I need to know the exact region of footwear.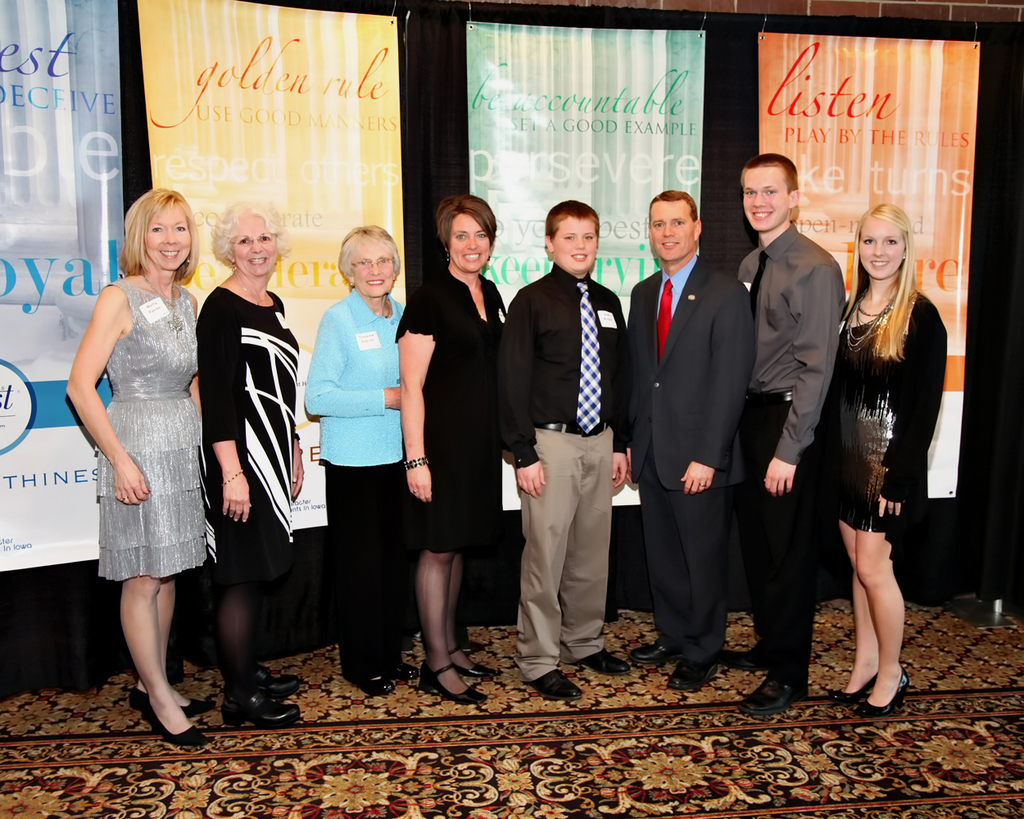
Region: 630:636:674:669.
